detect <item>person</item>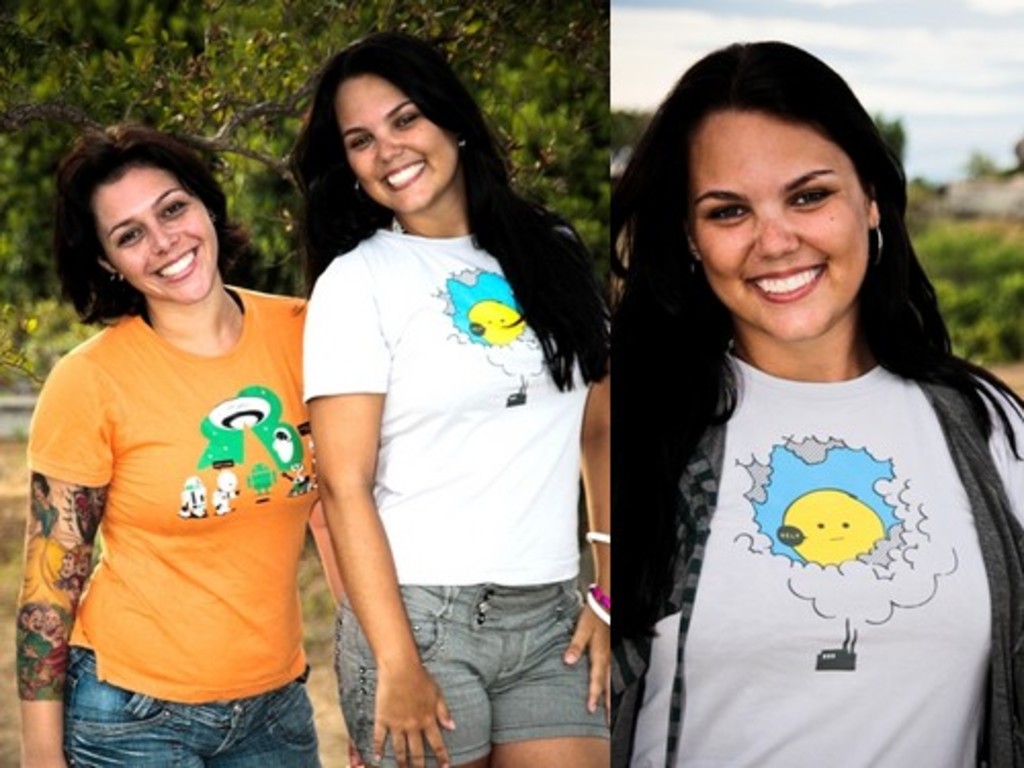
594,37,1022,766
